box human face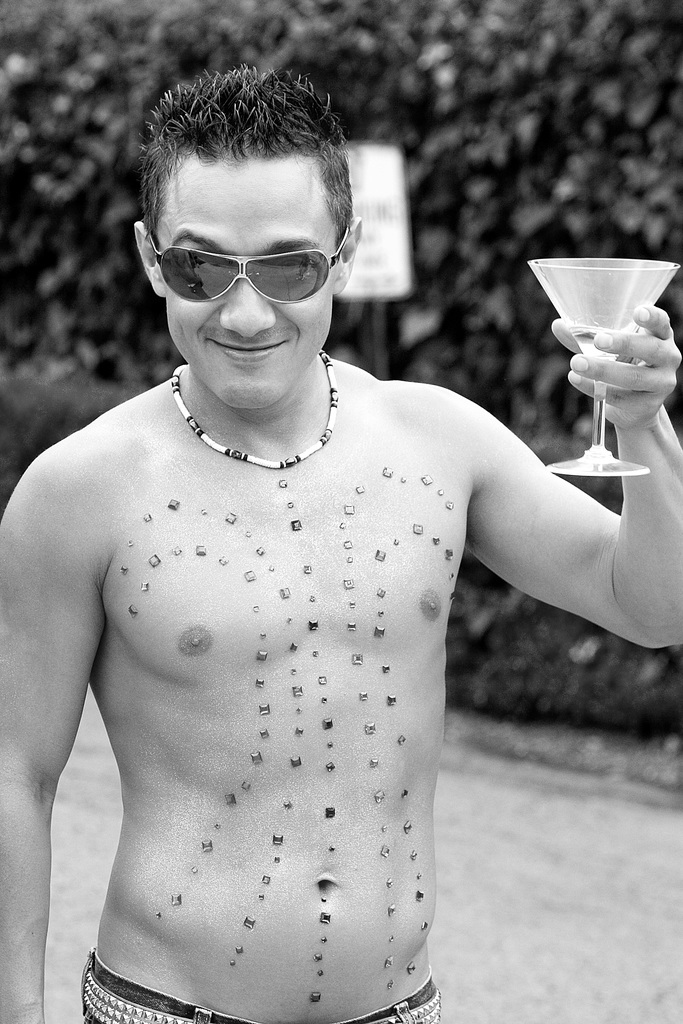
{"x1": 163, "y1": 150, "x2": 339, "y2": 410}
